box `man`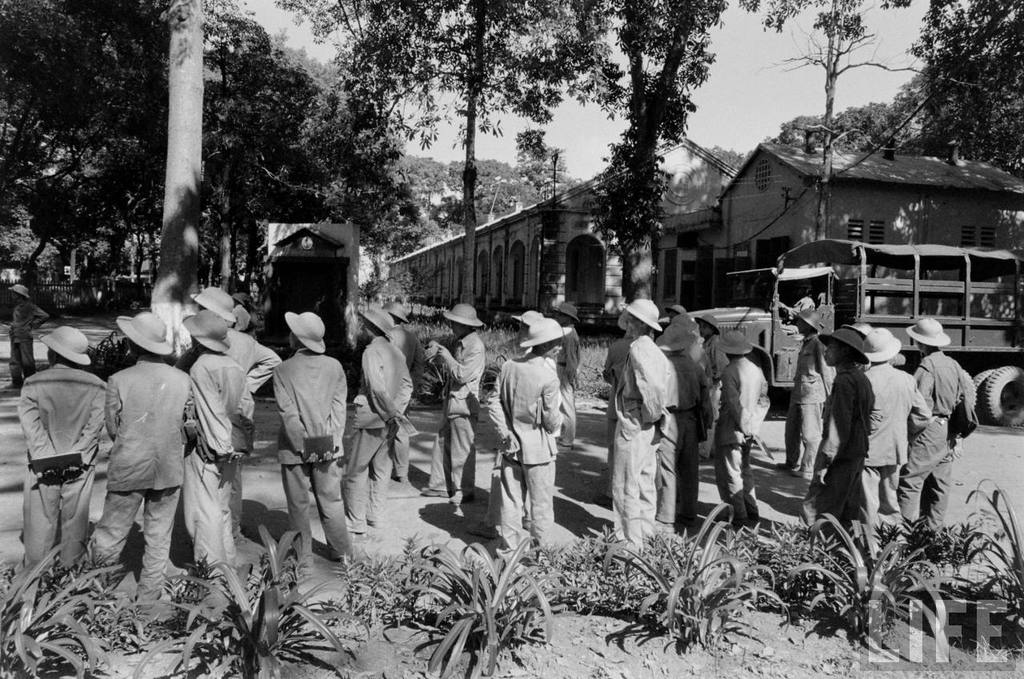
910:324:983:553
